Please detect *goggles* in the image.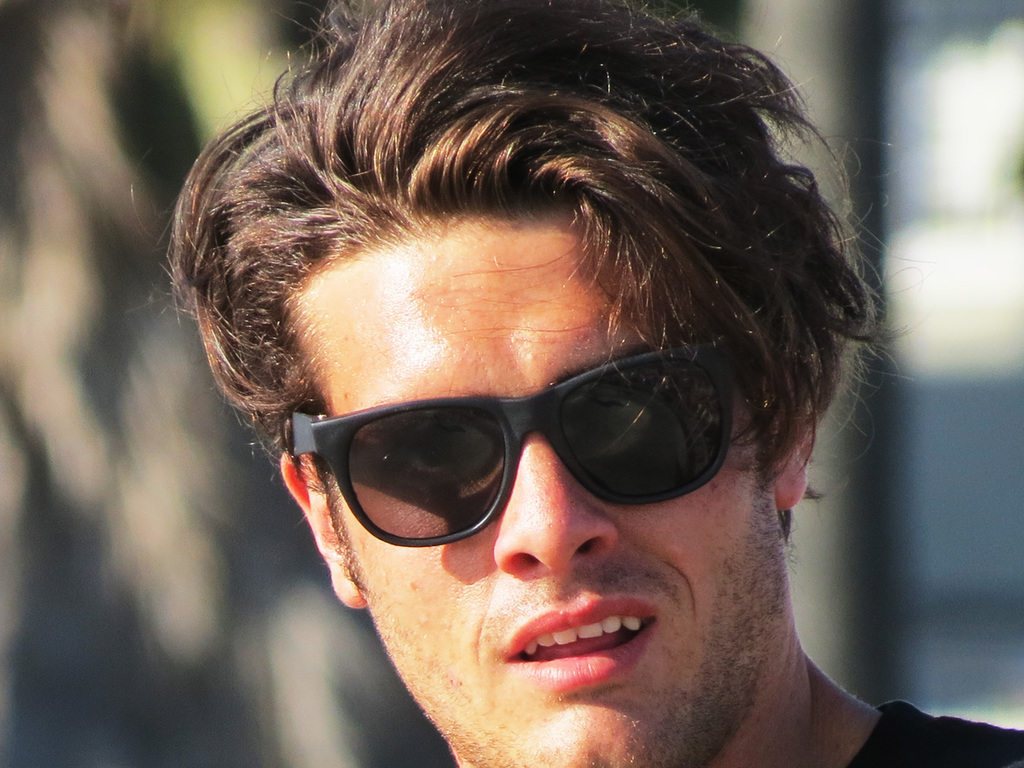
[x1=300, y1=334, x2=799, y2=559].
